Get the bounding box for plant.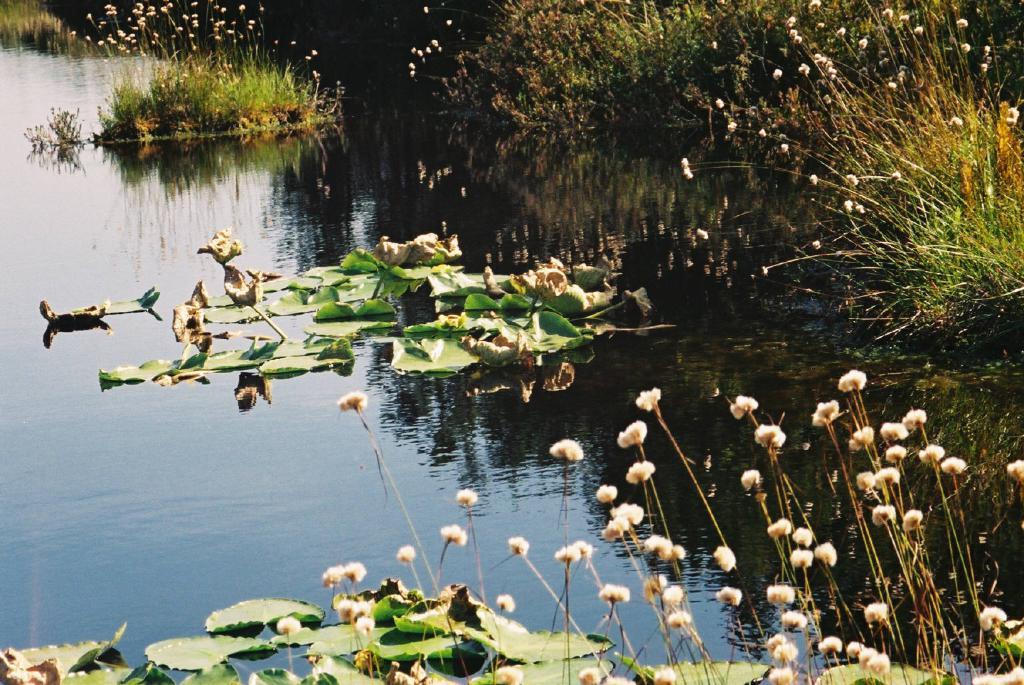
45, 99, 85, 147.
